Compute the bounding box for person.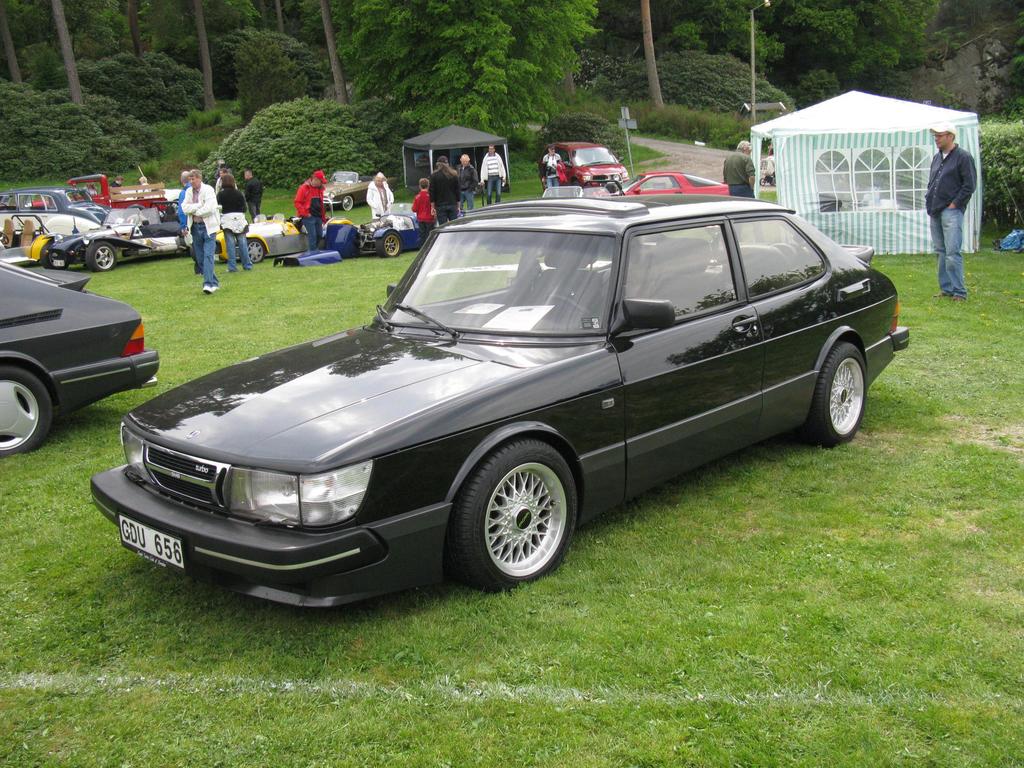
184/167/218/294.
